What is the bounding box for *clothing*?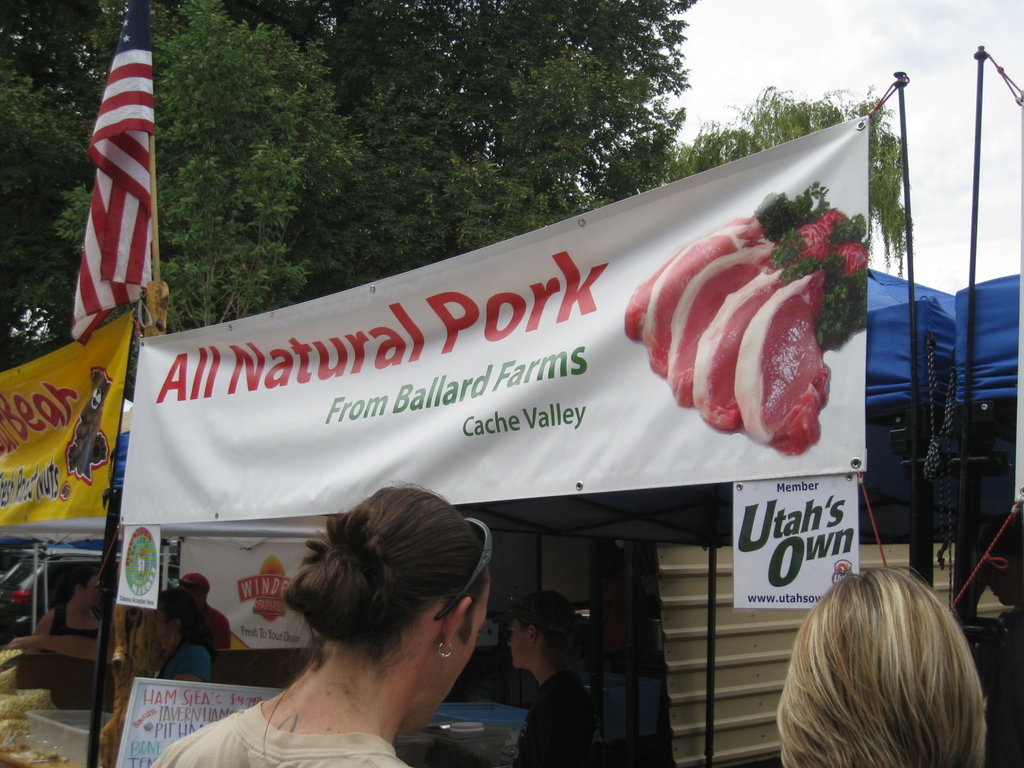
rect(199, 604, 234, 657).
